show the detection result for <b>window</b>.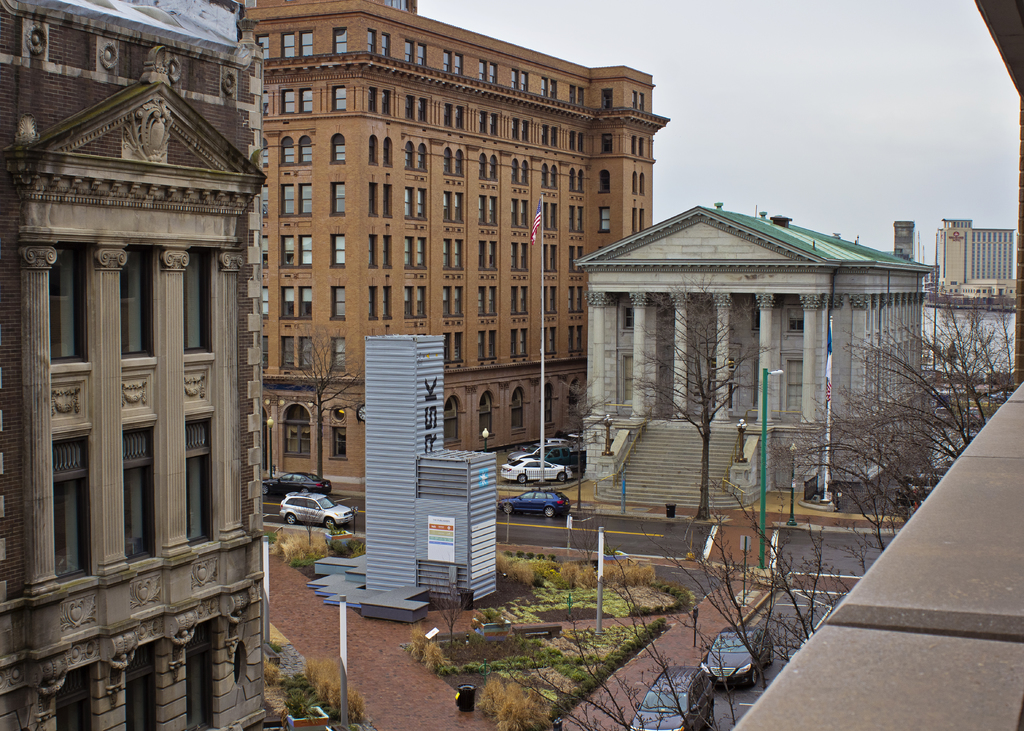
{"left": 125, "top": 252, "right": 152, "bottom": 355}.
